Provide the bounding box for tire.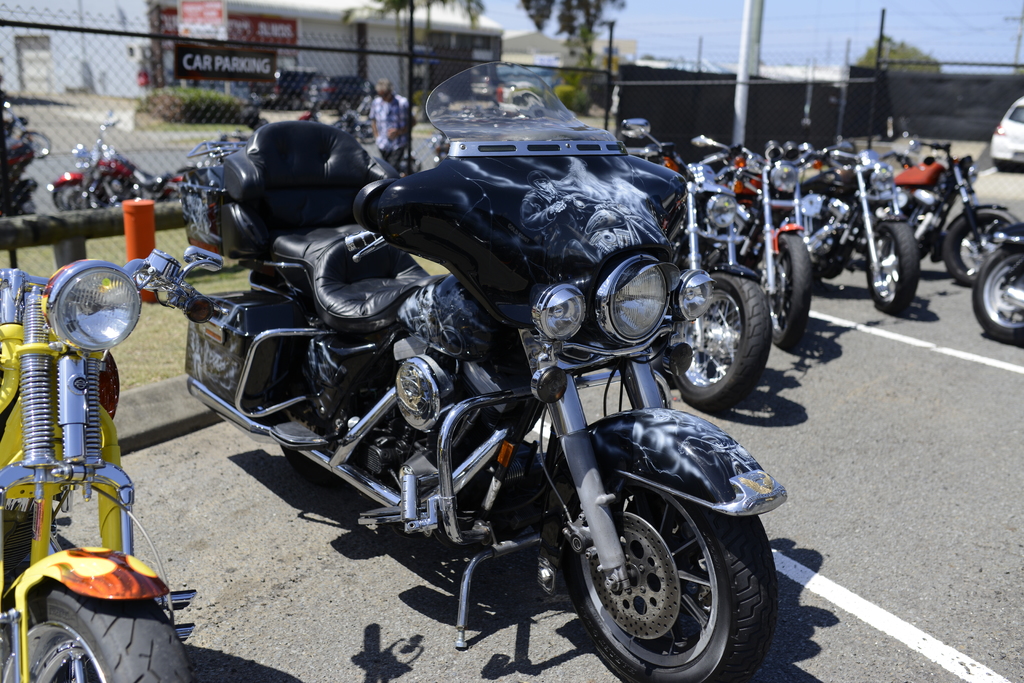
867 206 919 306.
